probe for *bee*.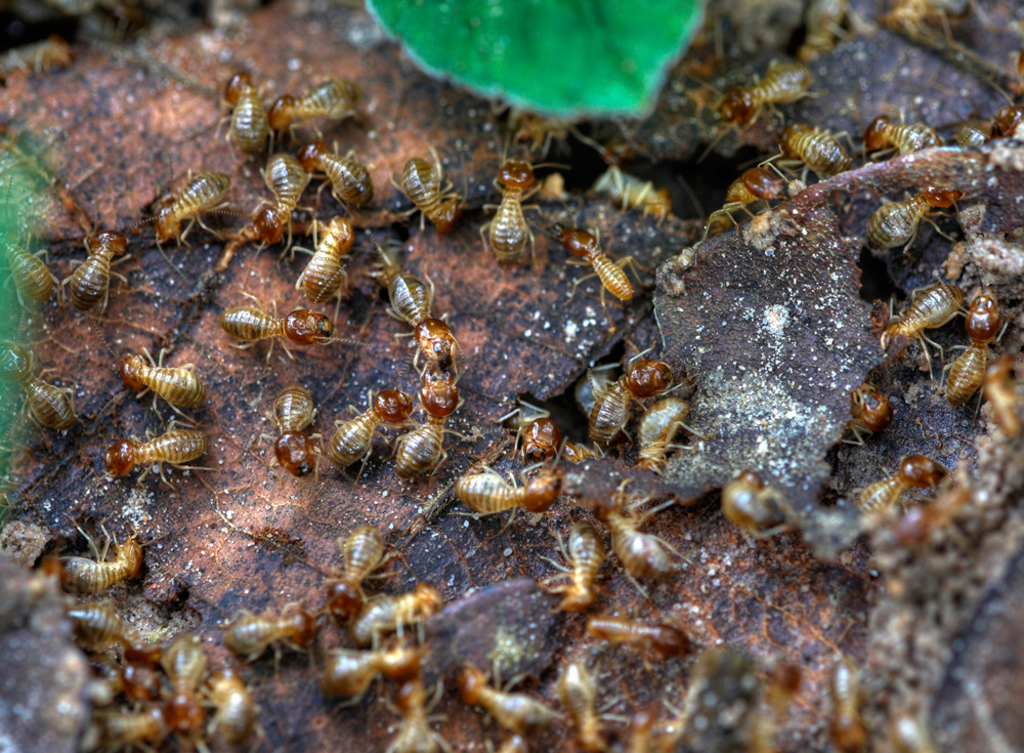
Probe result: <bbox>147, 174, 224, 251</bbox>.
